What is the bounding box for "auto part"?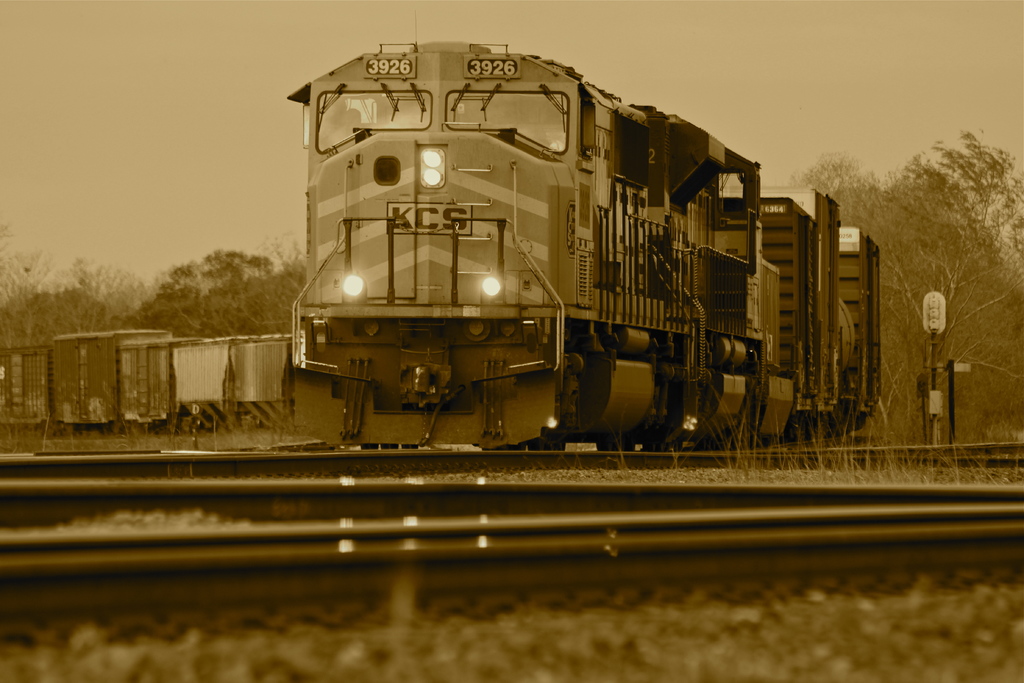
(443, 94, 568, 156).
